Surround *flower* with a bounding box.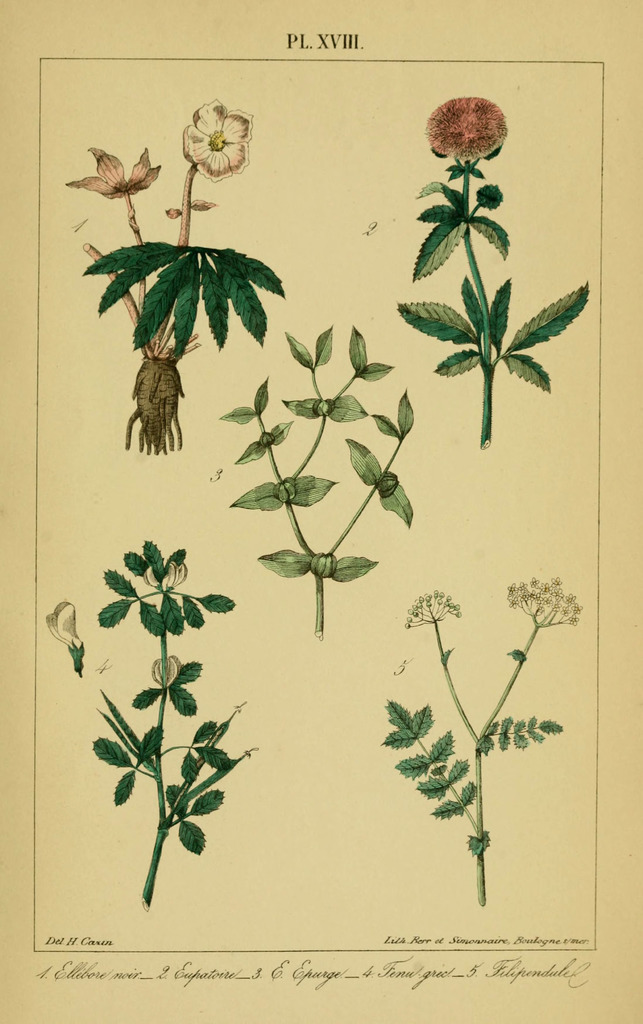
<bbox>422, 90, 507, 161</bbox>.
